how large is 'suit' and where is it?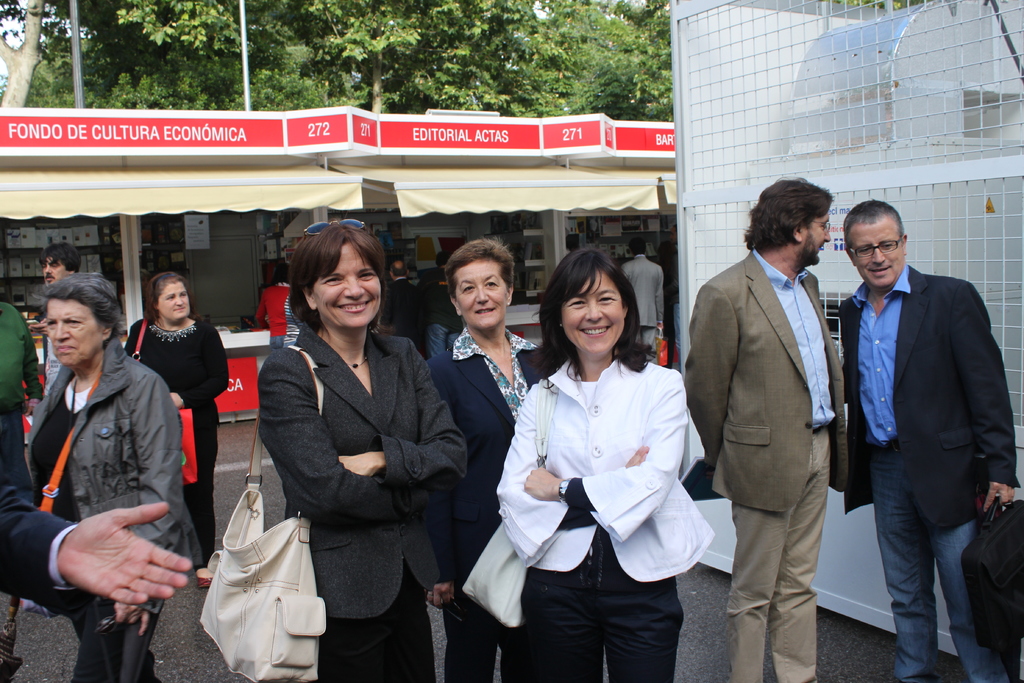
Bounding box: box=[840, 260, 1022, 532].
